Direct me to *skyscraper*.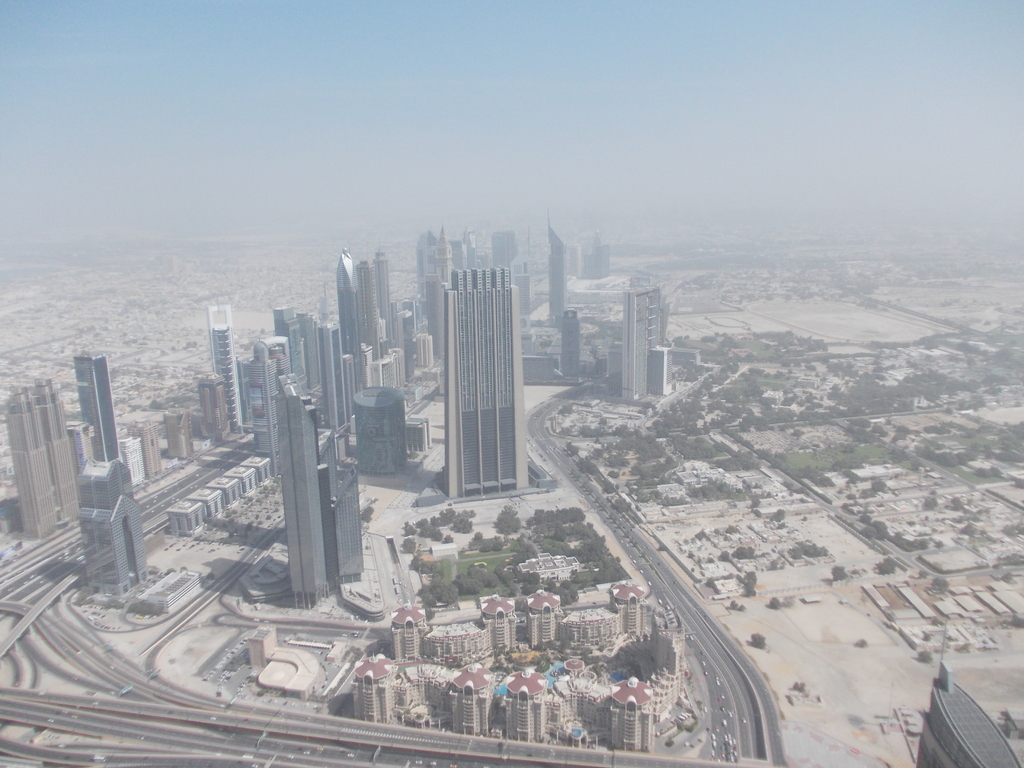
Direction: 271, 393, 371, 611.
